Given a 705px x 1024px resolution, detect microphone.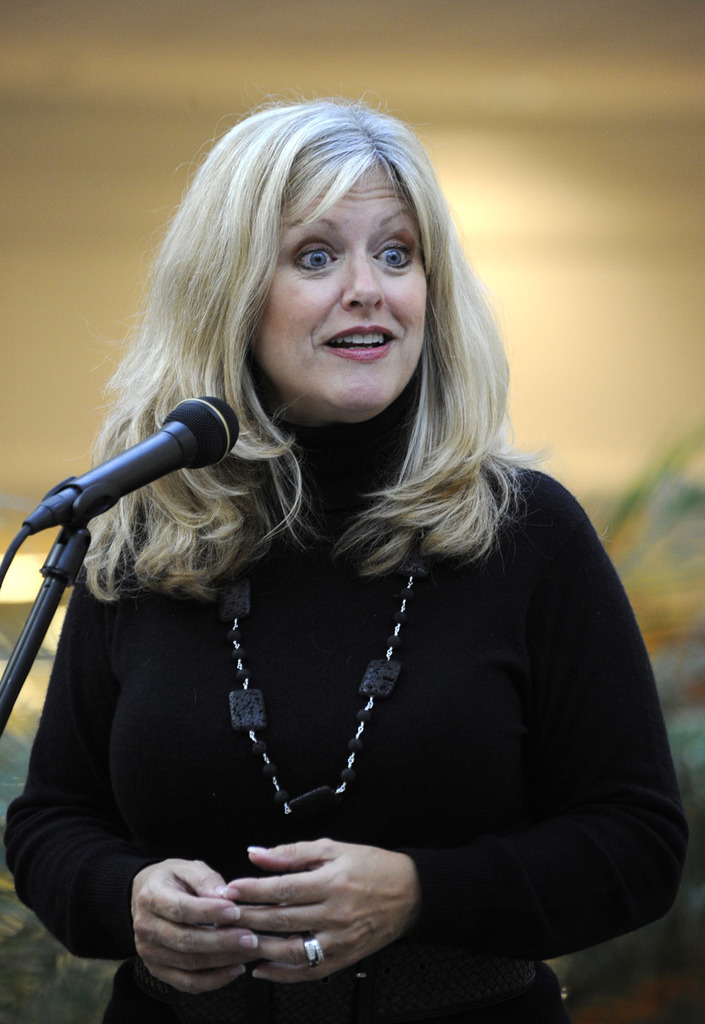
locate(0, 399, 250, 561).
